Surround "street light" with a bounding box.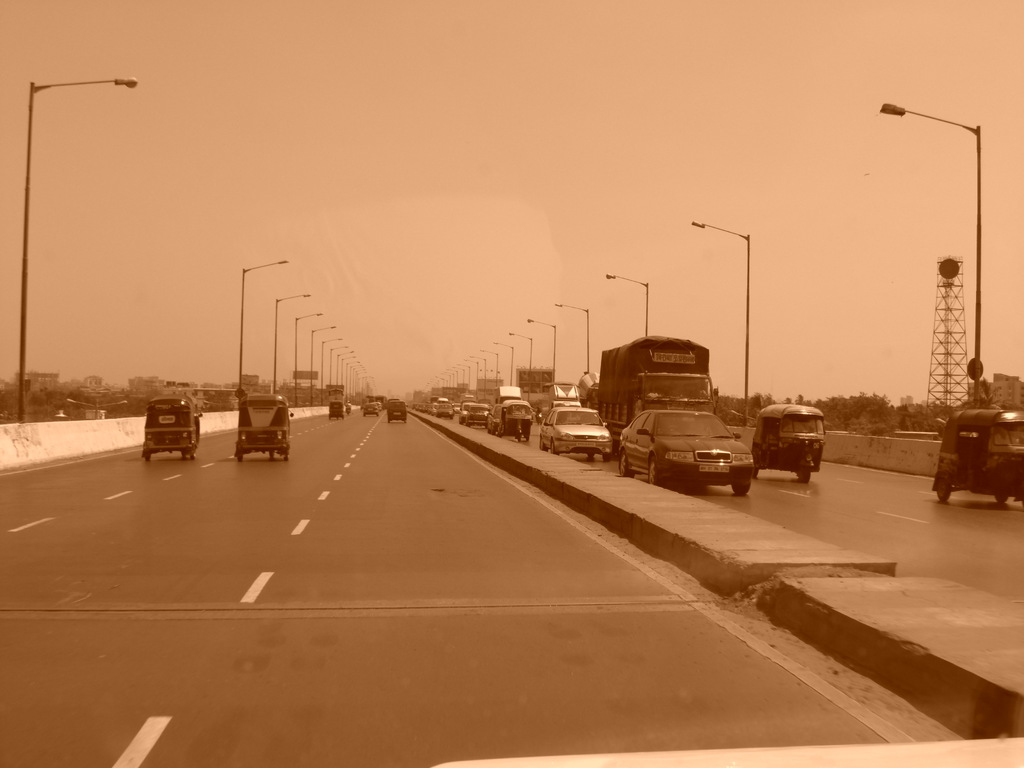
pyautogui.locateOnScreen(728, 410, 753, 420).
